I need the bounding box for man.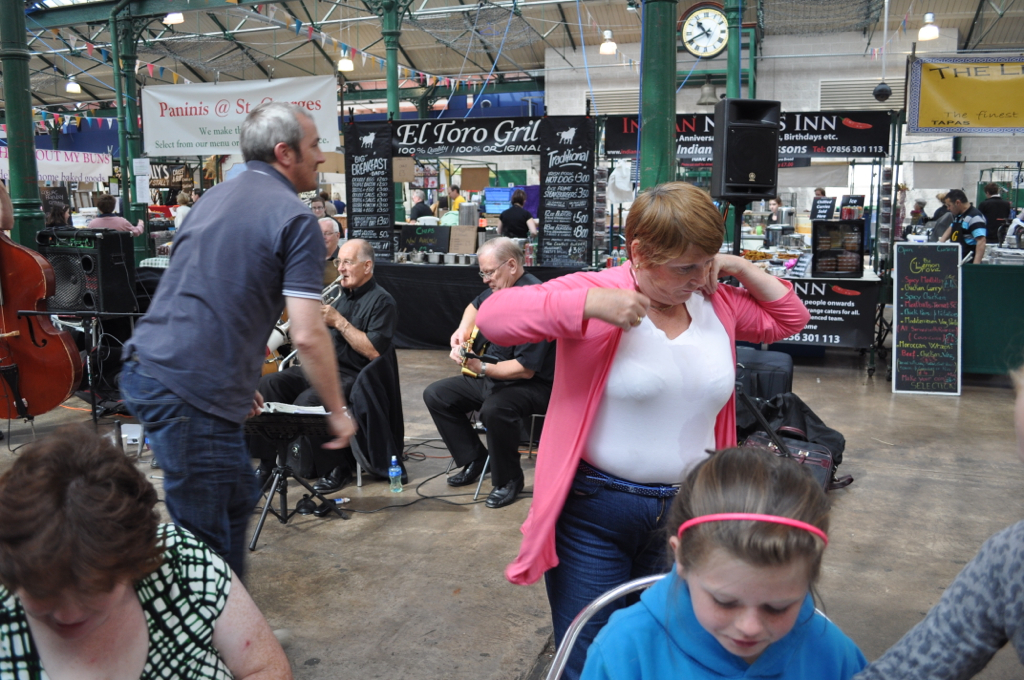
Here it is: (left=936, top=190, right=988, bottom=270).
